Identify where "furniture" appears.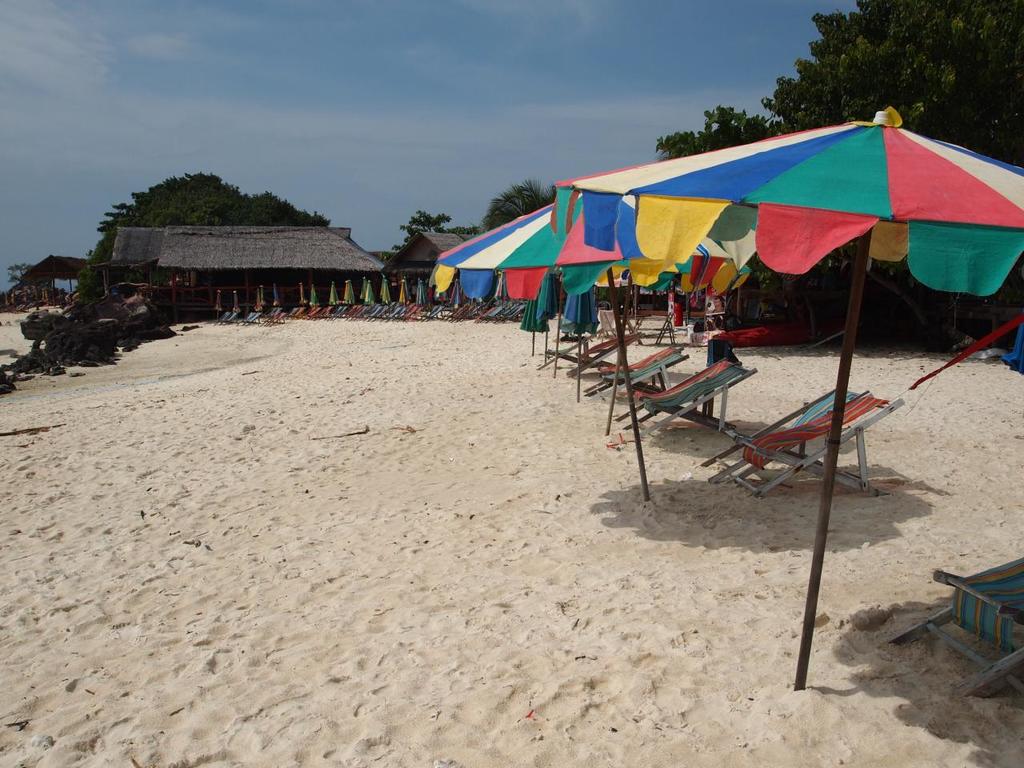
Appears at {"left": 597, "top": 350, "right": 686, "bottom": 402}.
